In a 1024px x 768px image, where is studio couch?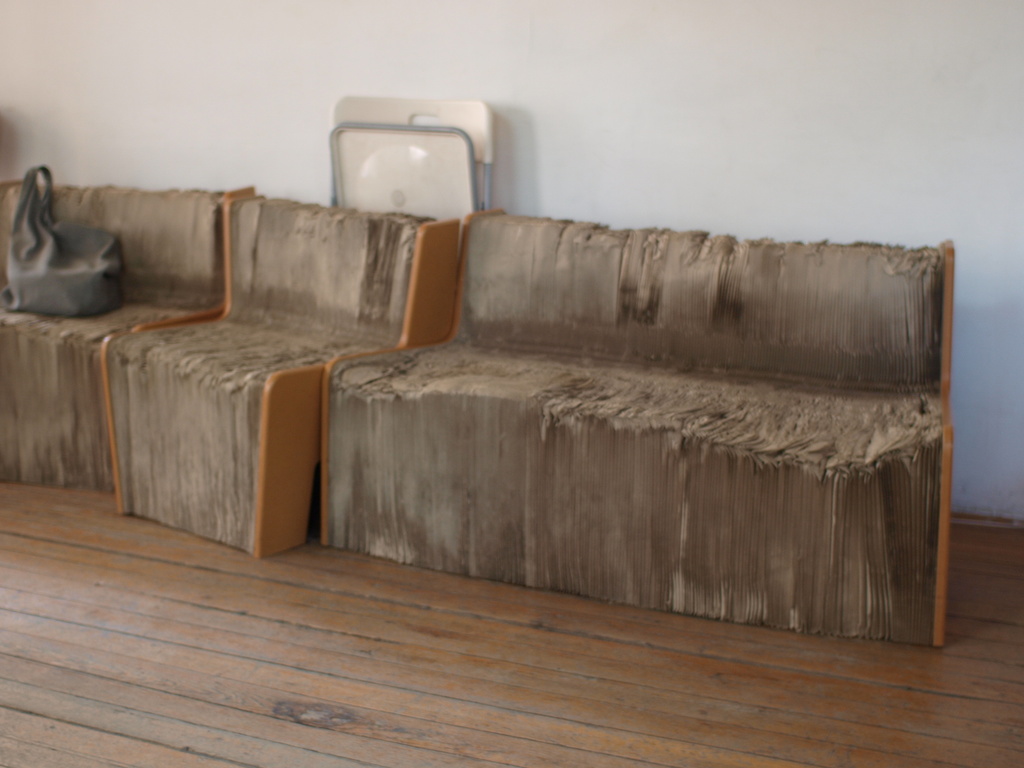
<region>319, 205, 955, 646</region>.
